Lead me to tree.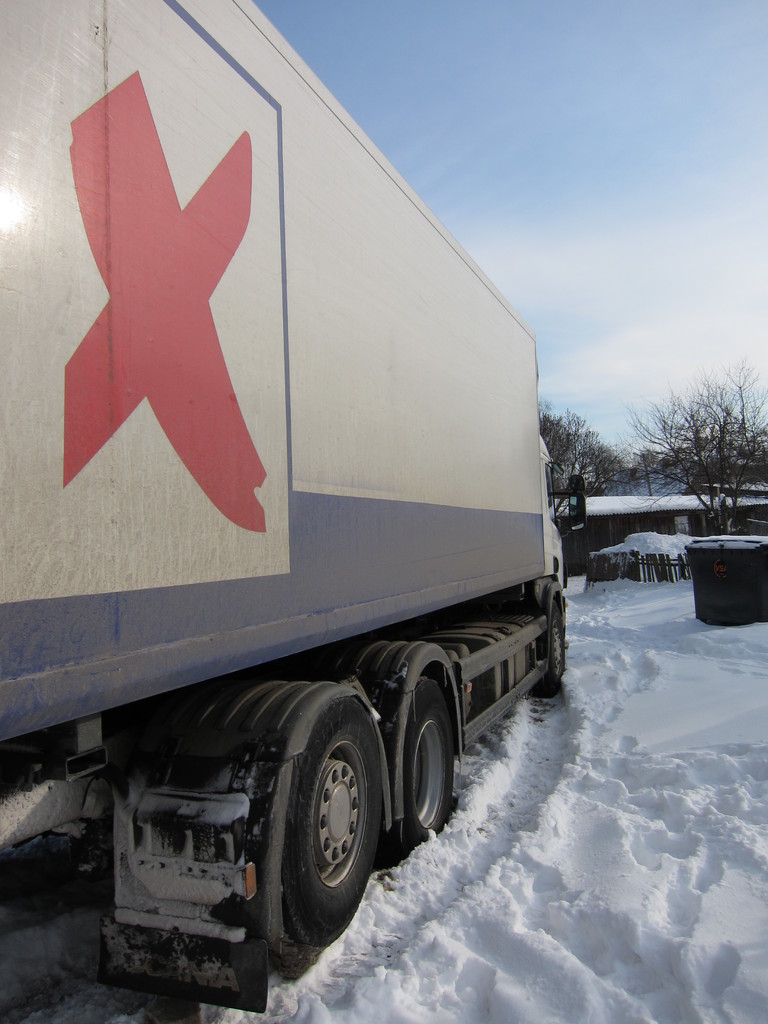
Lead to (534,392,641,504).
